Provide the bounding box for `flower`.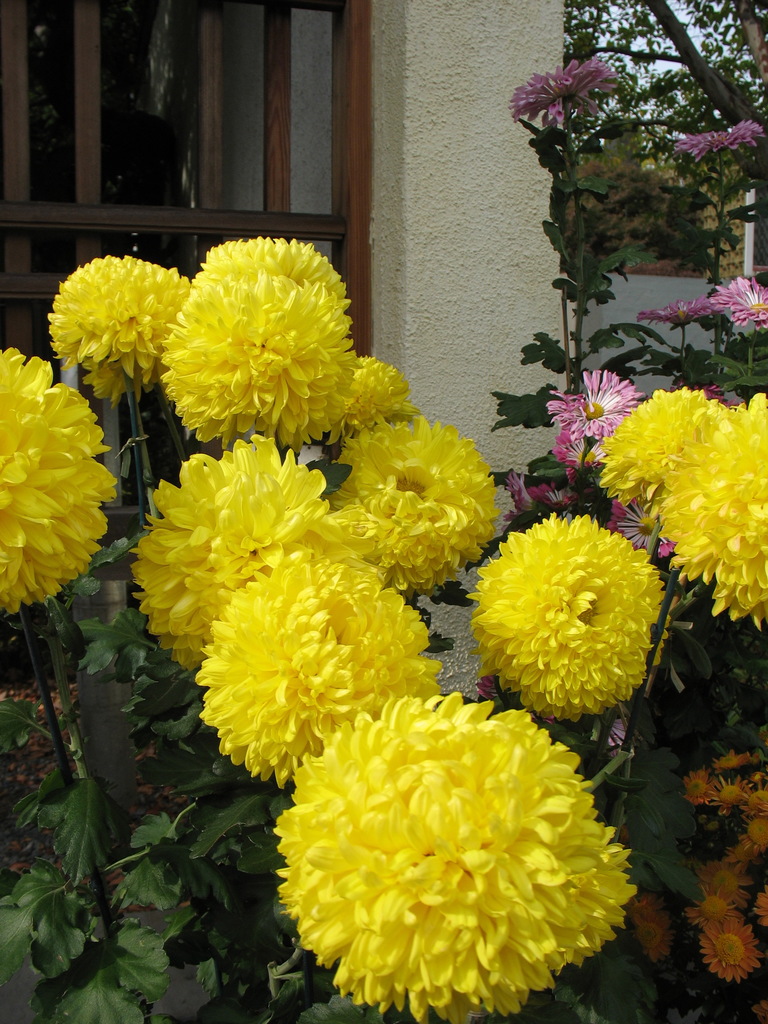
pyautogui.locateOnScreen(188, 235, 353, 312).
